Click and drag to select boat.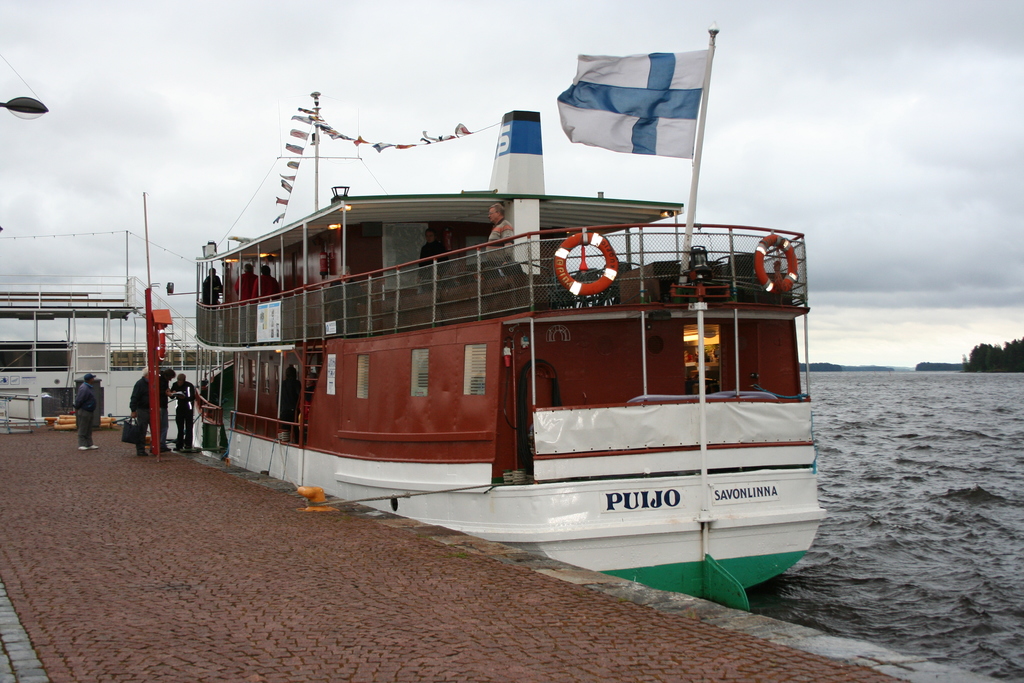
Selection: <region>185, 49, 841, 584</region>.
